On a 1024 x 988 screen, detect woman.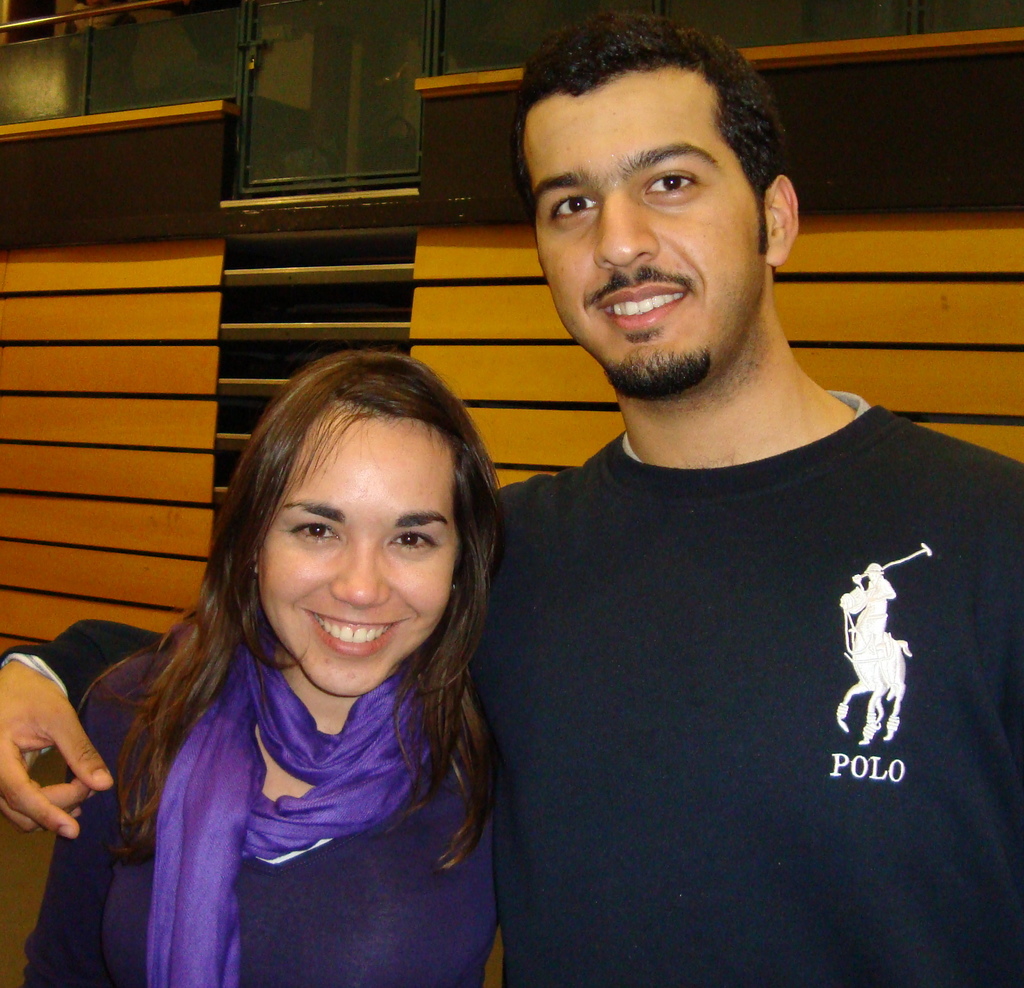
88 282 582 970.
